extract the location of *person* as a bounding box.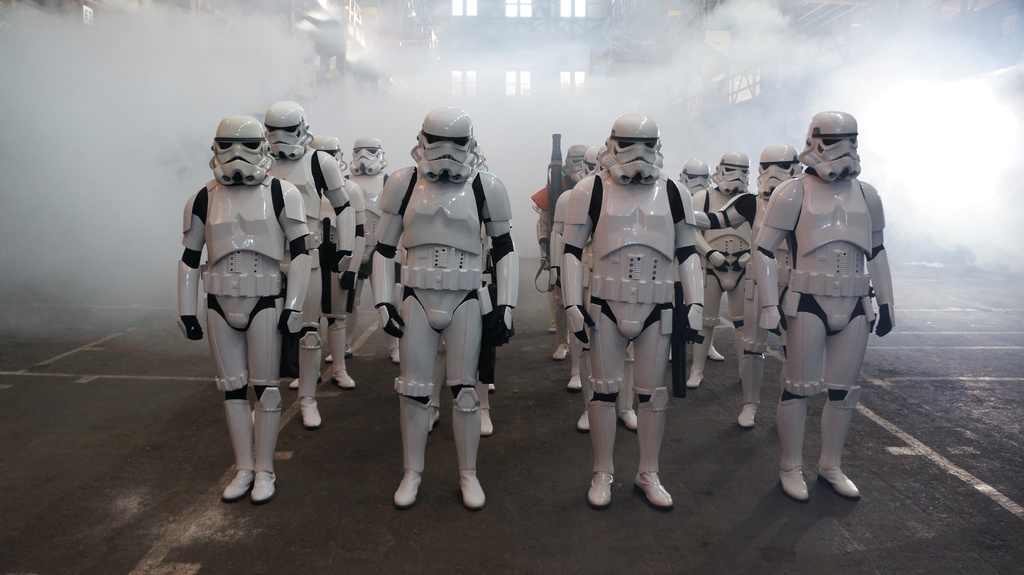
(left=314, top=132, right=403, bottom=358).
